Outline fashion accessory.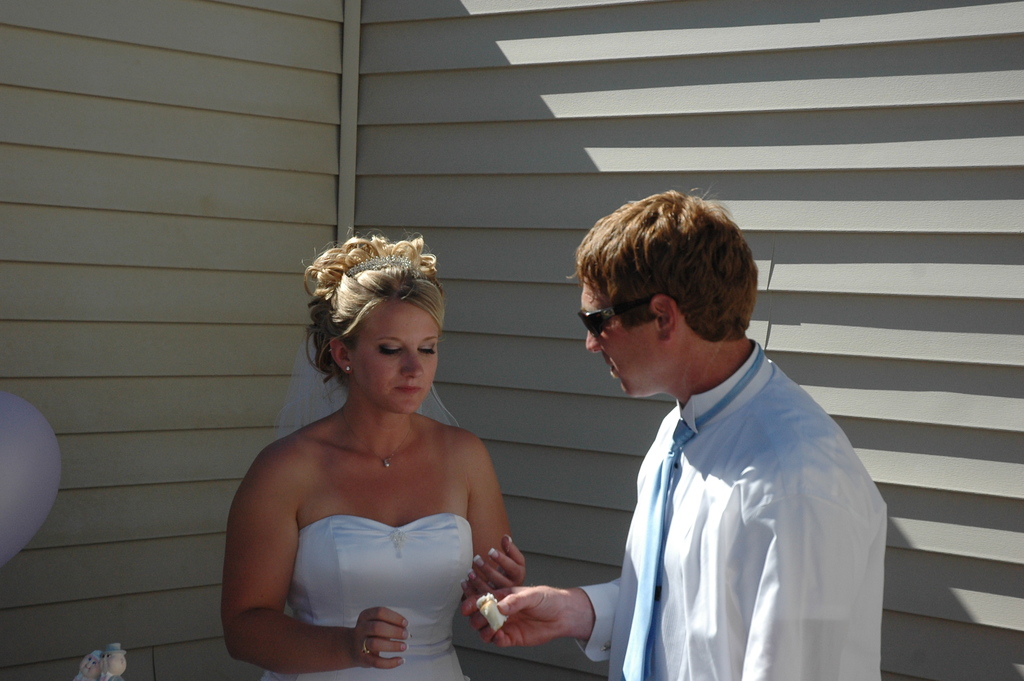
Outline: x1=345 y1=361 x2=351 y2=372.
